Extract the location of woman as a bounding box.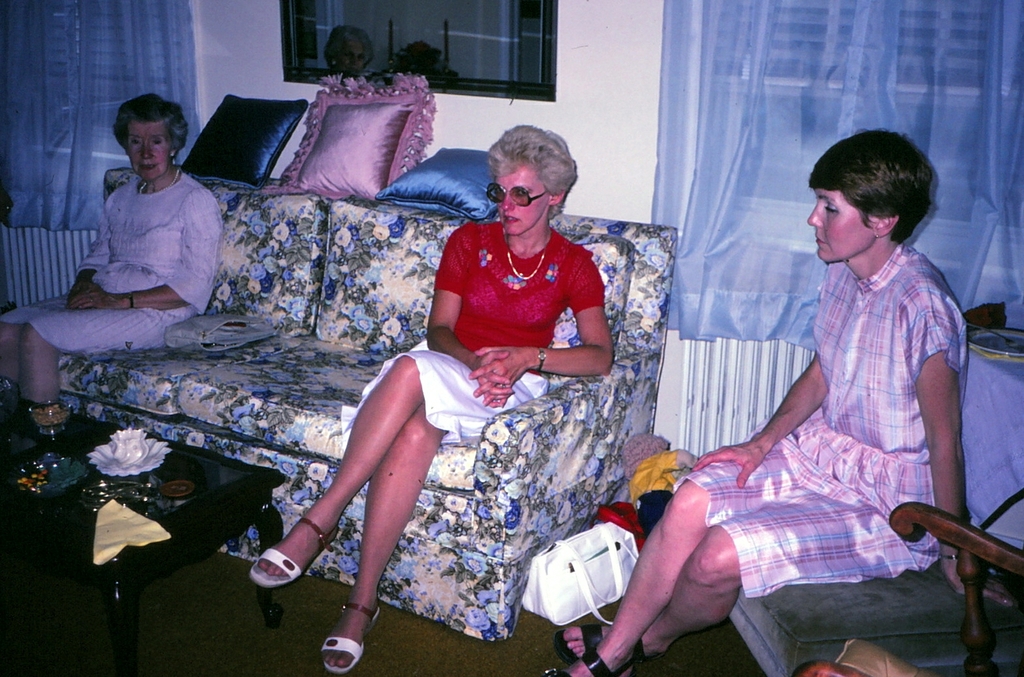
(532,128,1021,676).
